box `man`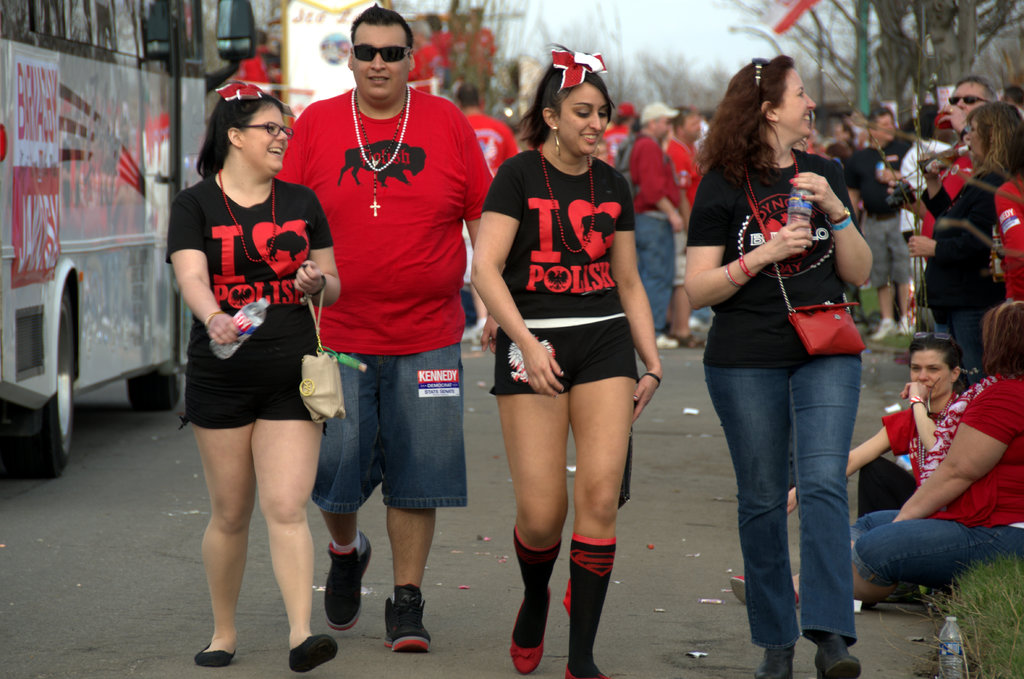
rect(622, 99, 684, 349)
